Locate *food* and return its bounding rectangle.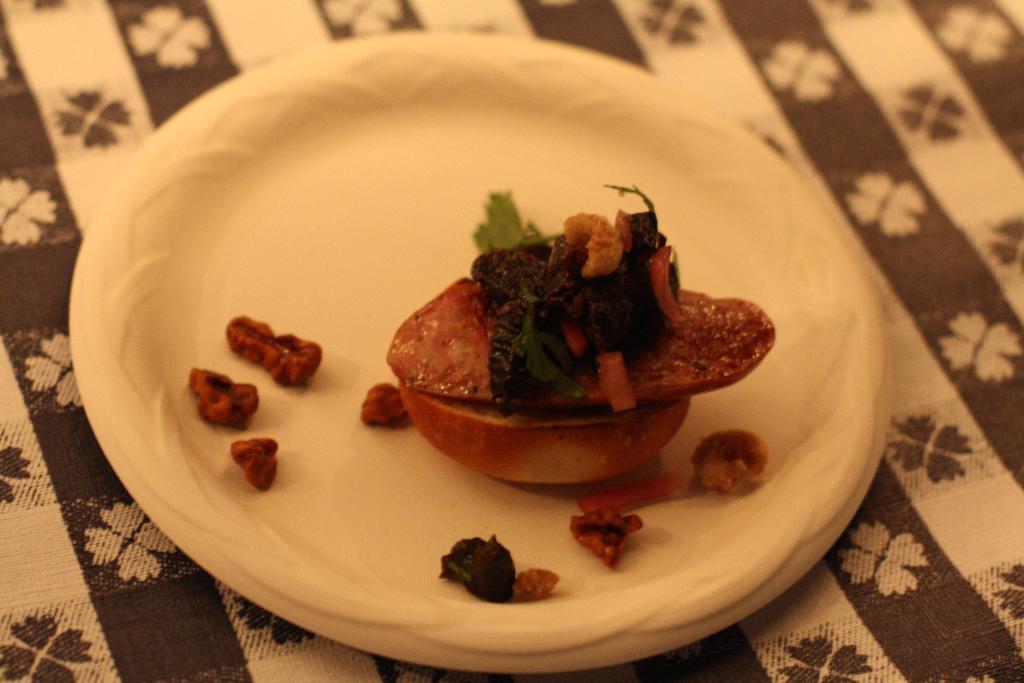
<box>358,384,410,427</box>.
